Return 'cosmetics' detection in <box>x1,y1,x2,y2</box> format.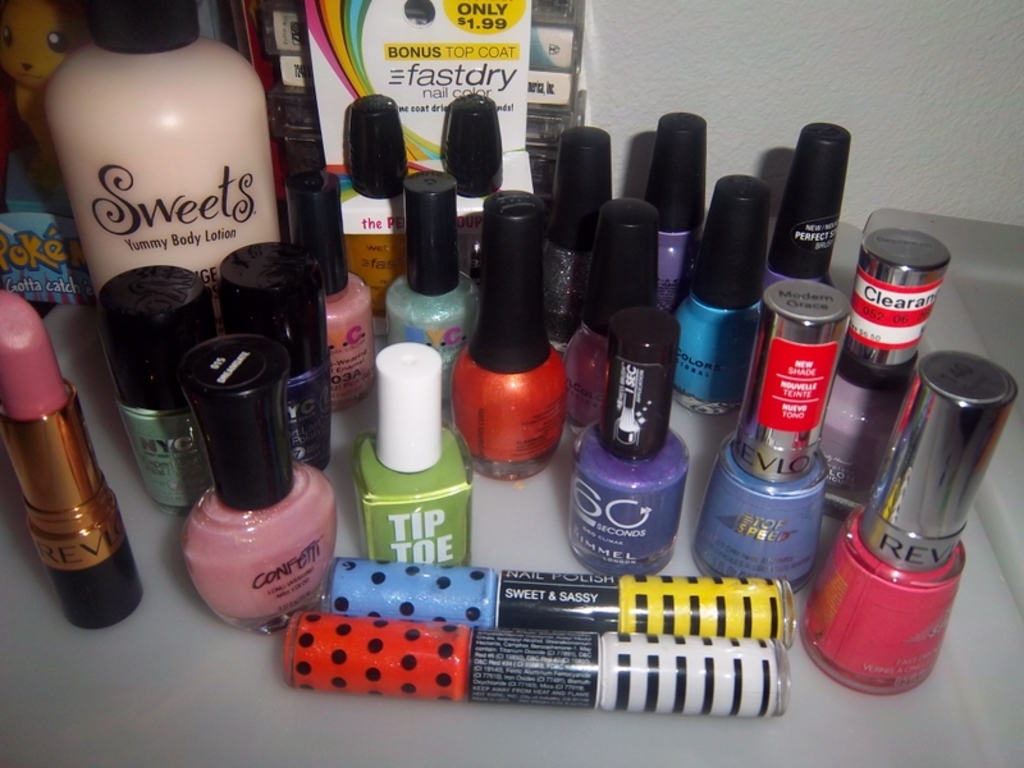
<box>566,310,687,577</box>.
